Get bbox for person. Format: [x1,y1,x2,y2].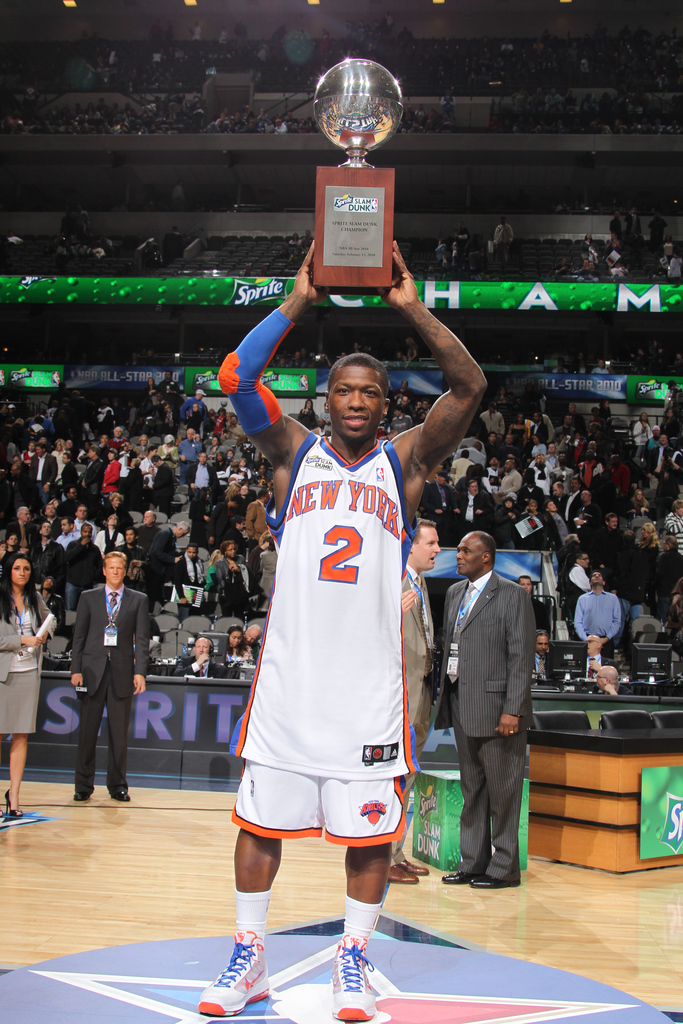
[0,548,65,816].
